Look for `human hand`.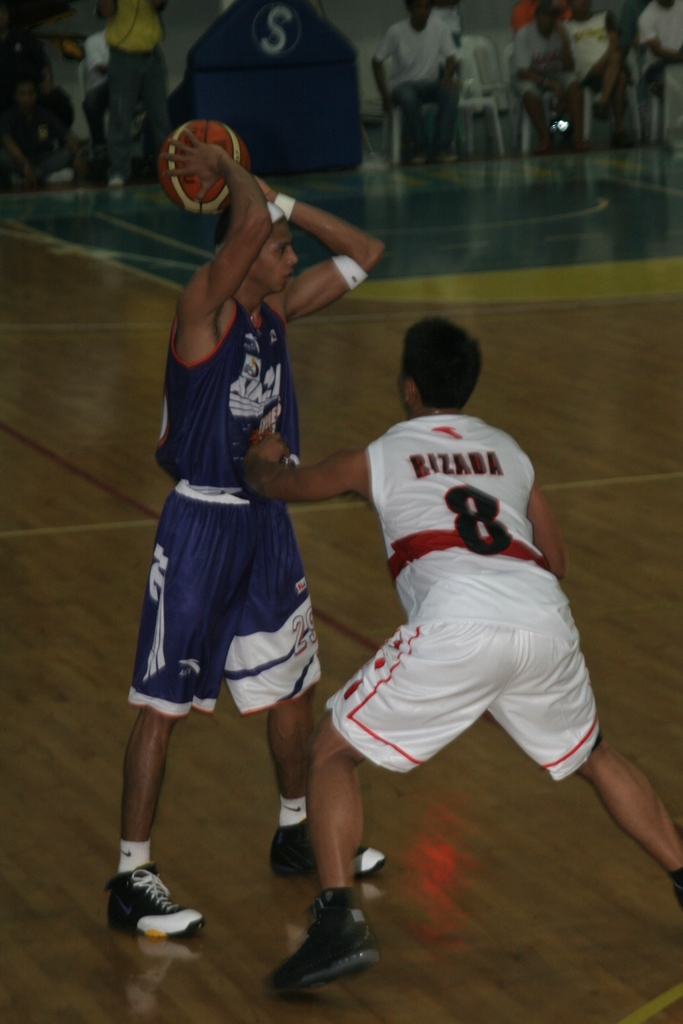
Found: bbox=[165, 127, 231, 196].
